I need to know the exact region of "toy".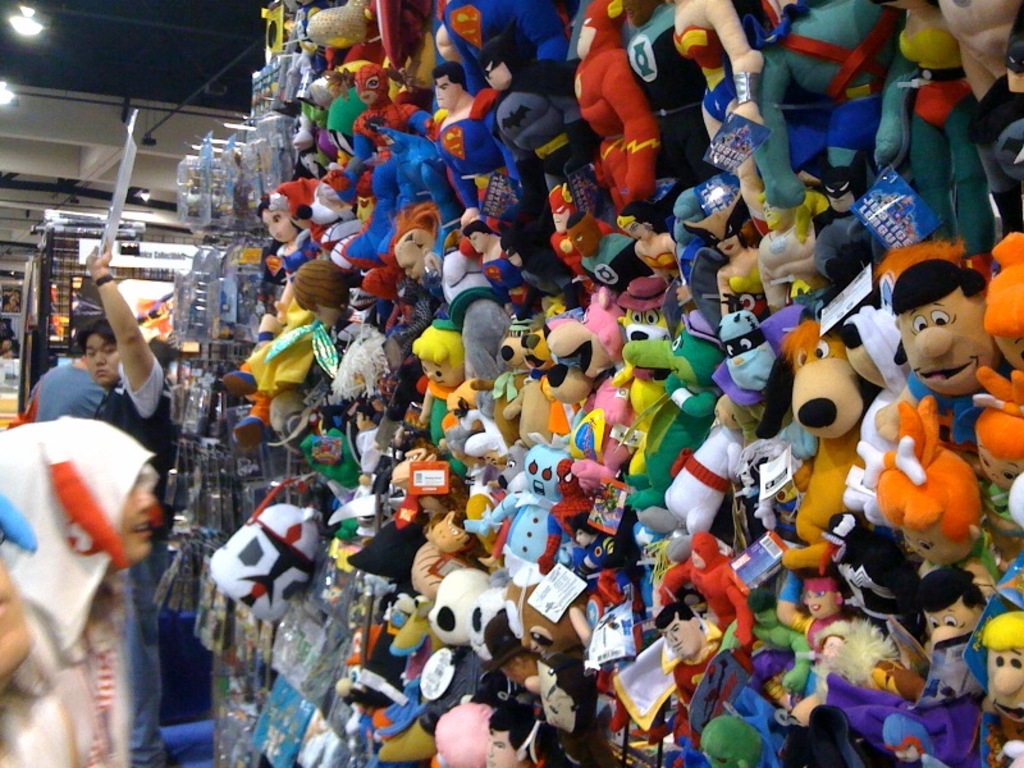
Region: rect(302, 1, 375, 76).
